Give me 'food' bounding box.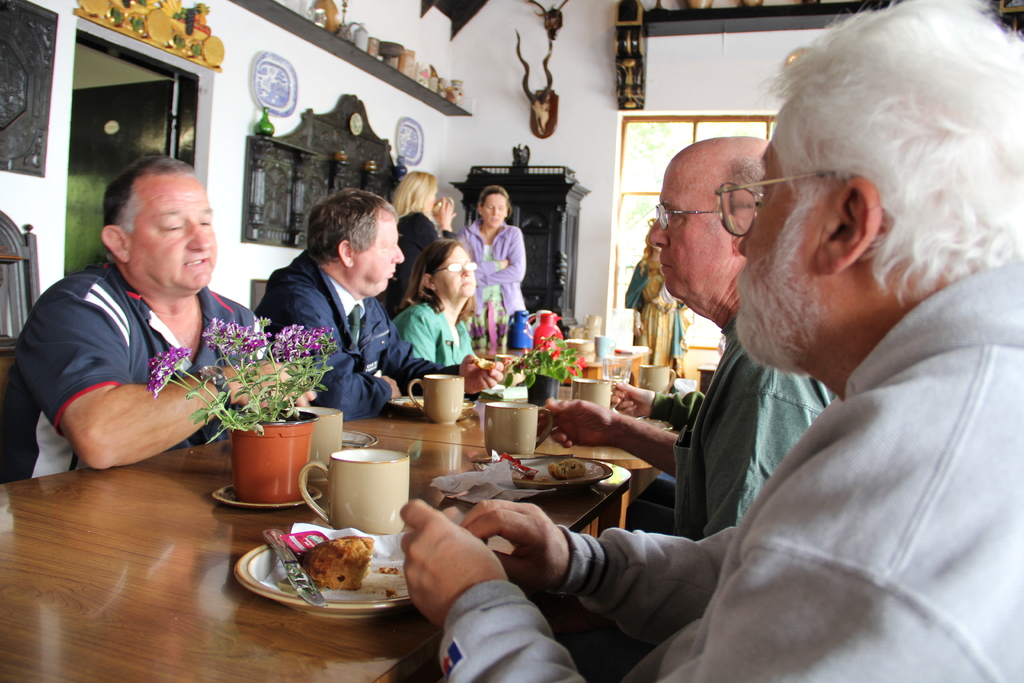
(left=473, top=356, right=495, bottom=372).
